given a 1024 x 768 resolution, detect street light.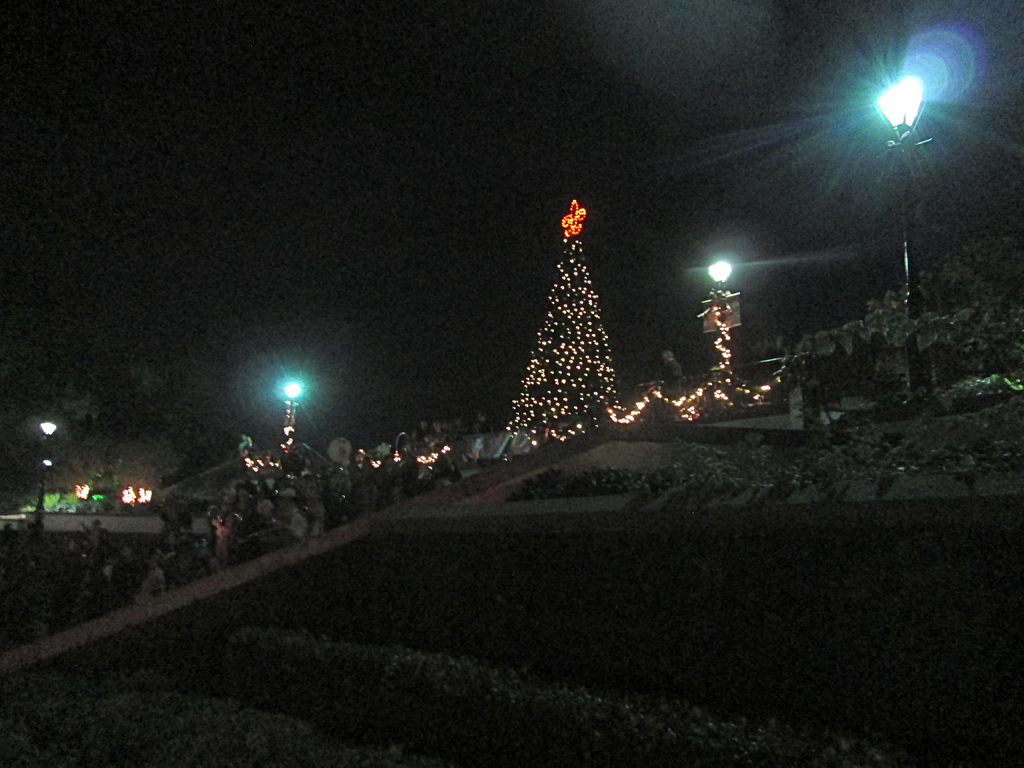
875, 76, 931, 403.
